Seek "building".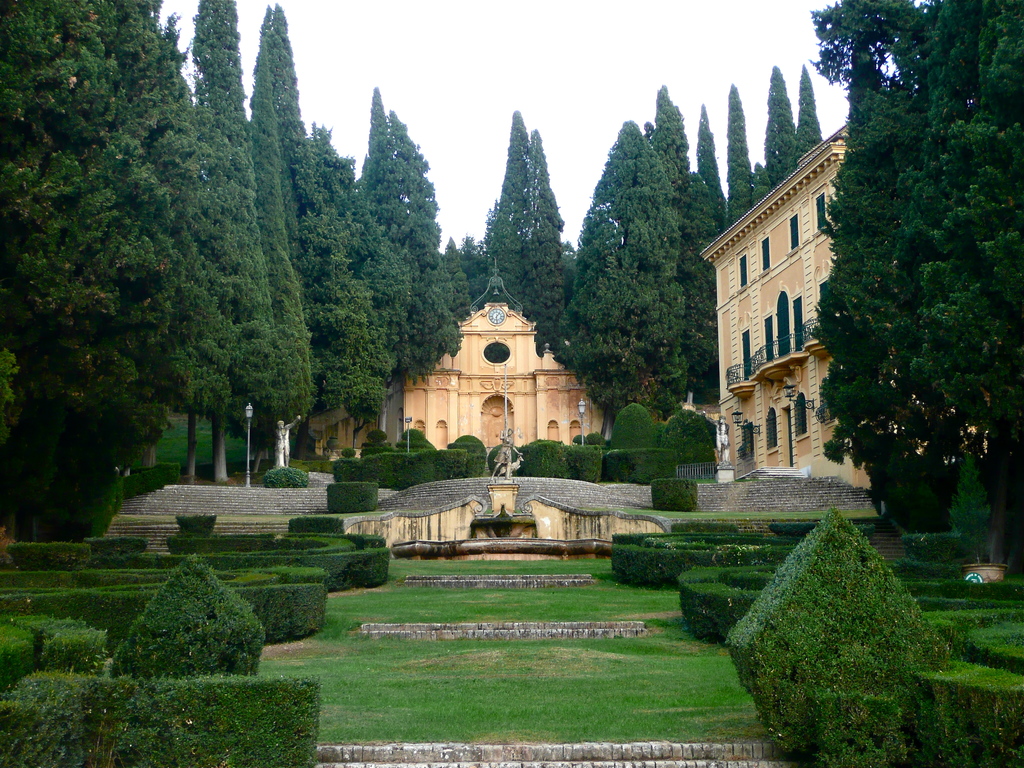
[x1=309, y1=249, x2=664, y2=457].
